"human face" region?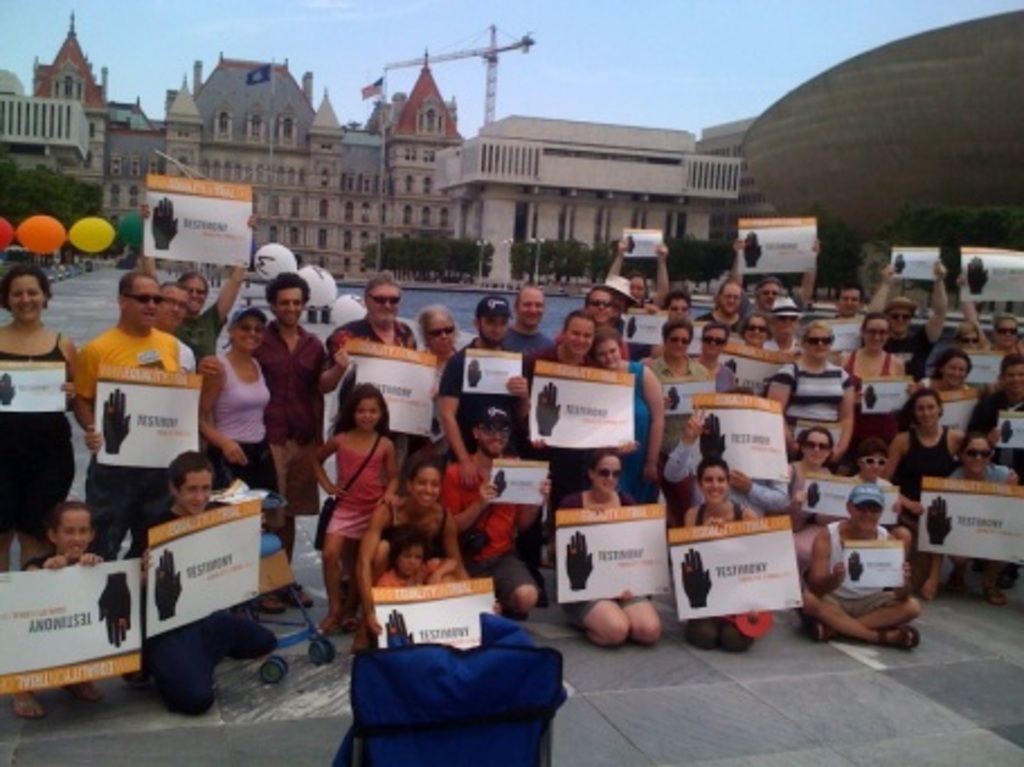
l=405, t=466, r=443, b=508
